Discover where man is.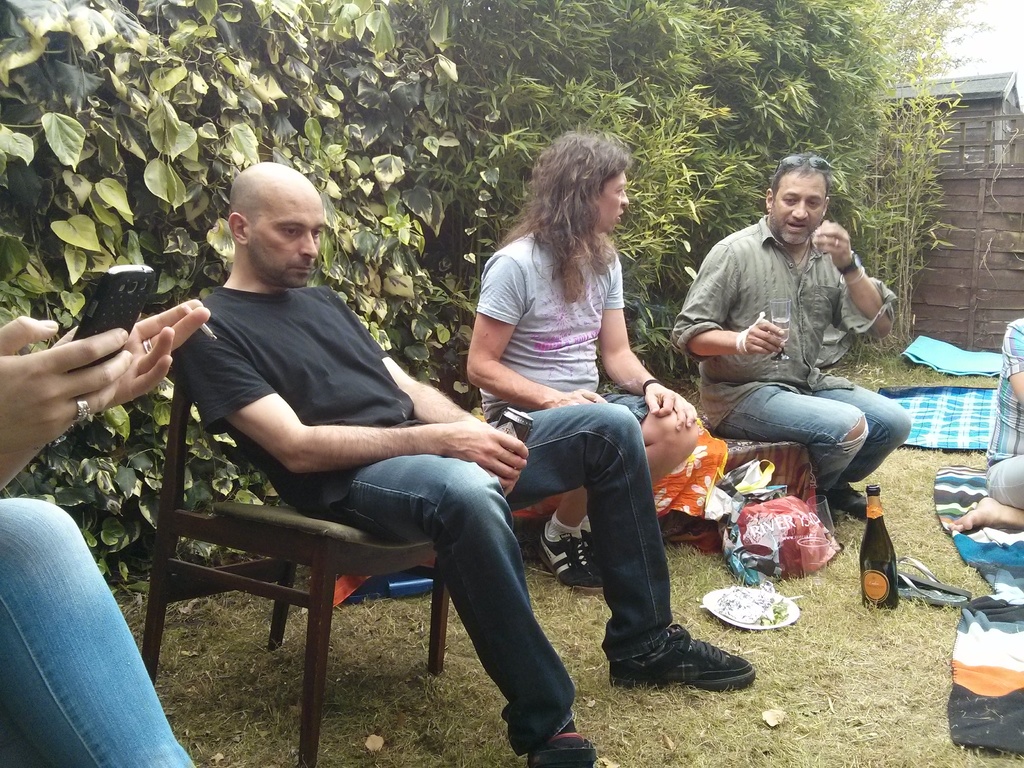
Discovered at box=[172, 160, 756, 767].
